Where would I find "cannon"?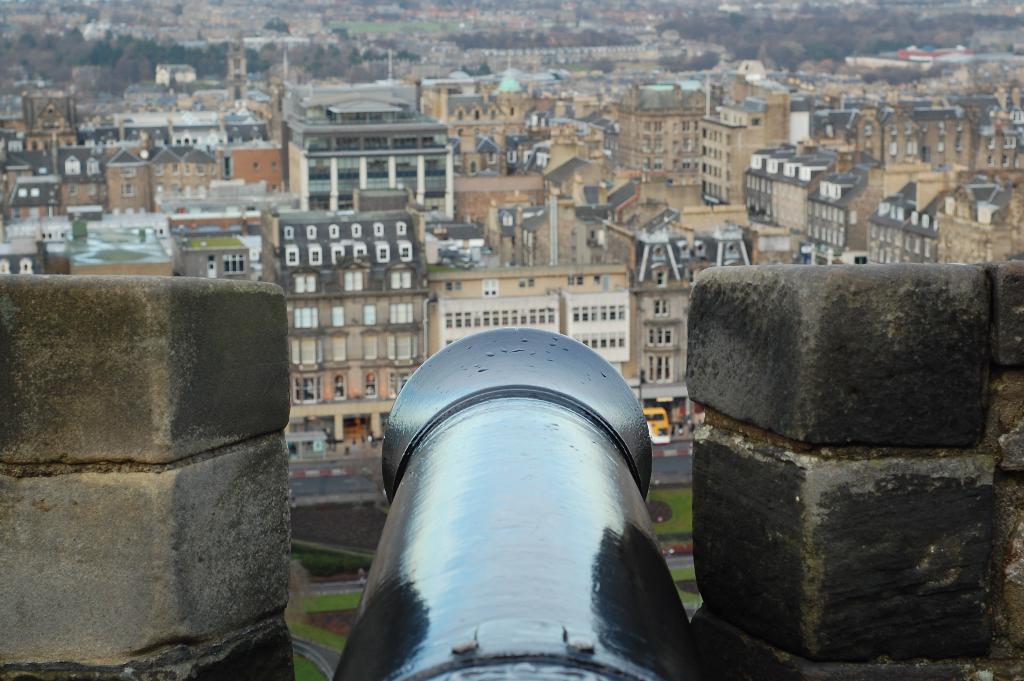
At 332:325:716:680.
